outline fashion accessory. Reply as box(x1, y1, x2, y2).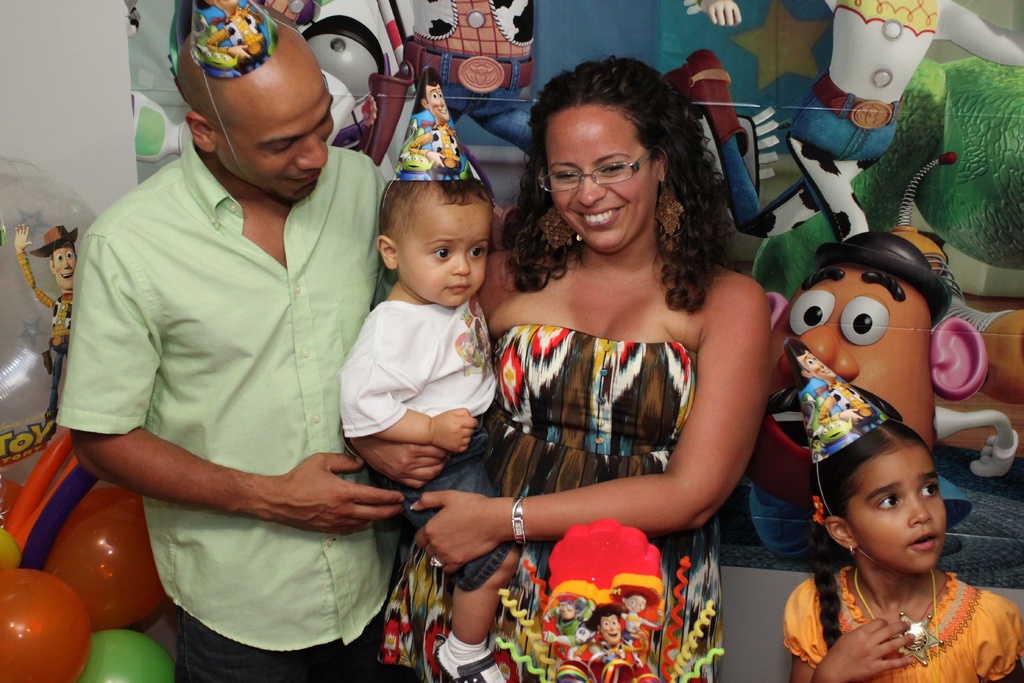
box(511, 498, 527, 550).
